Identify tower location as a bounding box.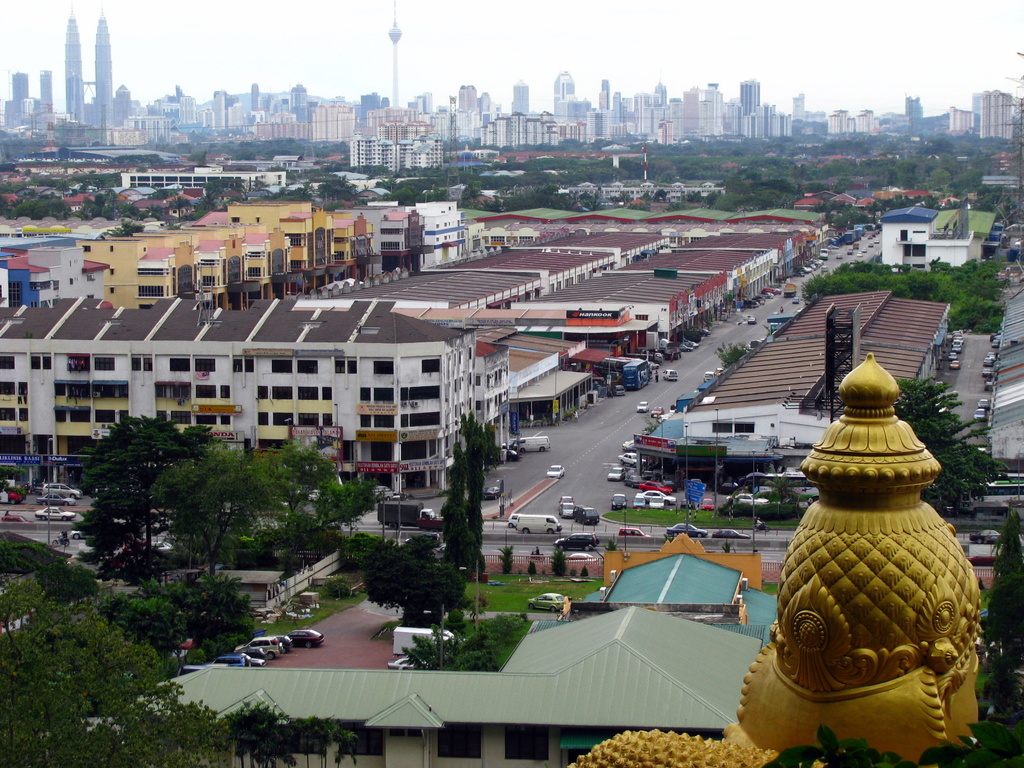
rect(36, 68, 56, 118).
